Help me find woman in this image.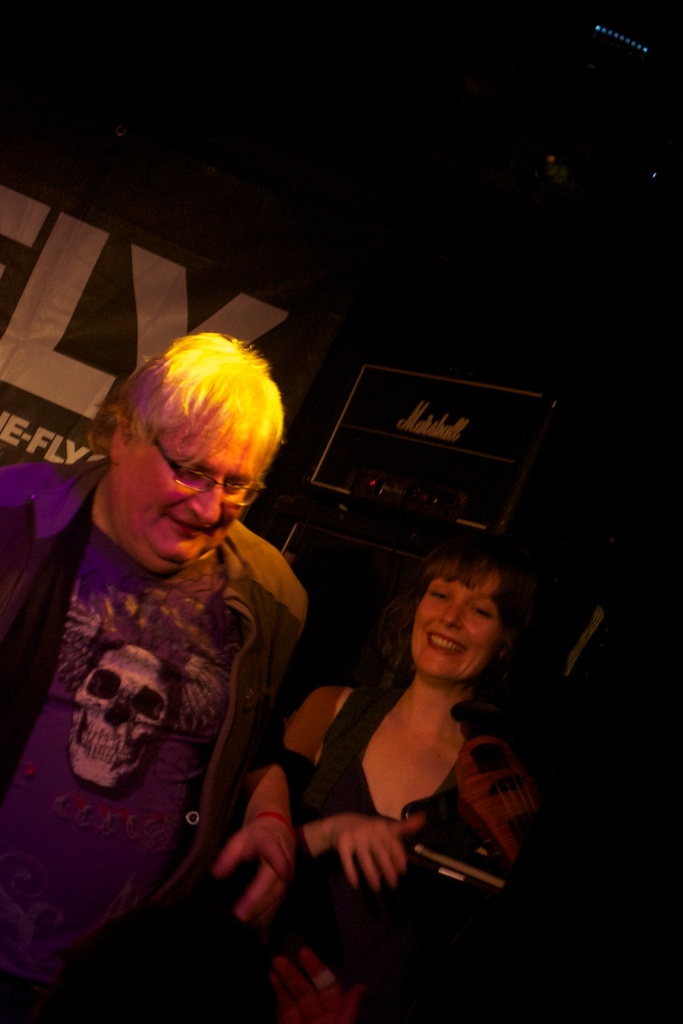
Found it: bbox=(241, 541, 548, 1023).
